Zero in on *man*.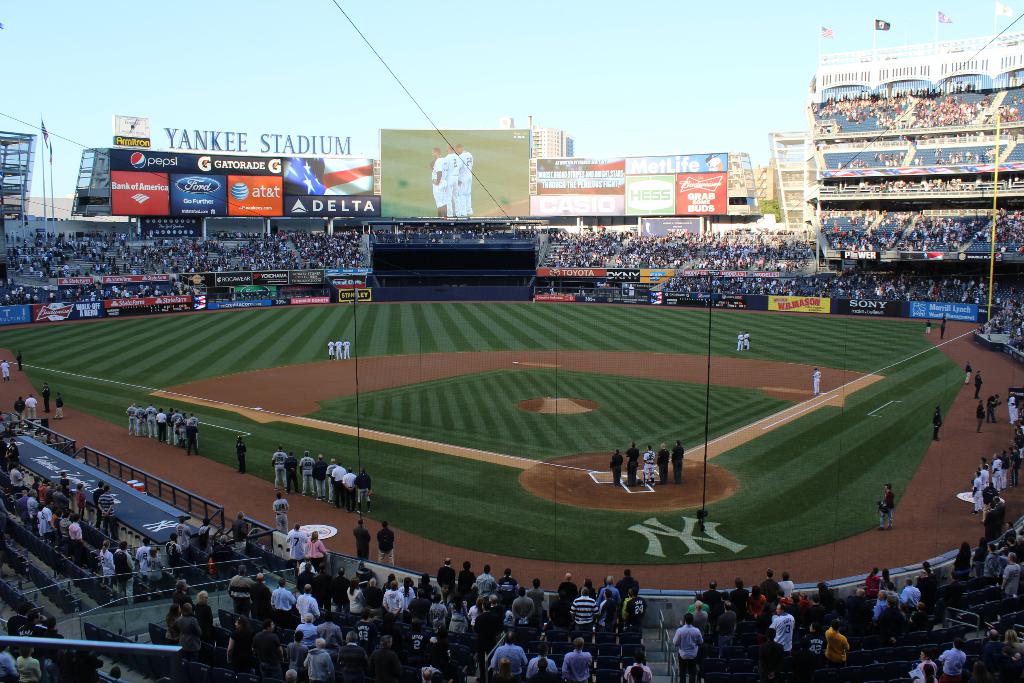
Zeroed in: [x1=99, y1=486, x2=115, y2=539].
